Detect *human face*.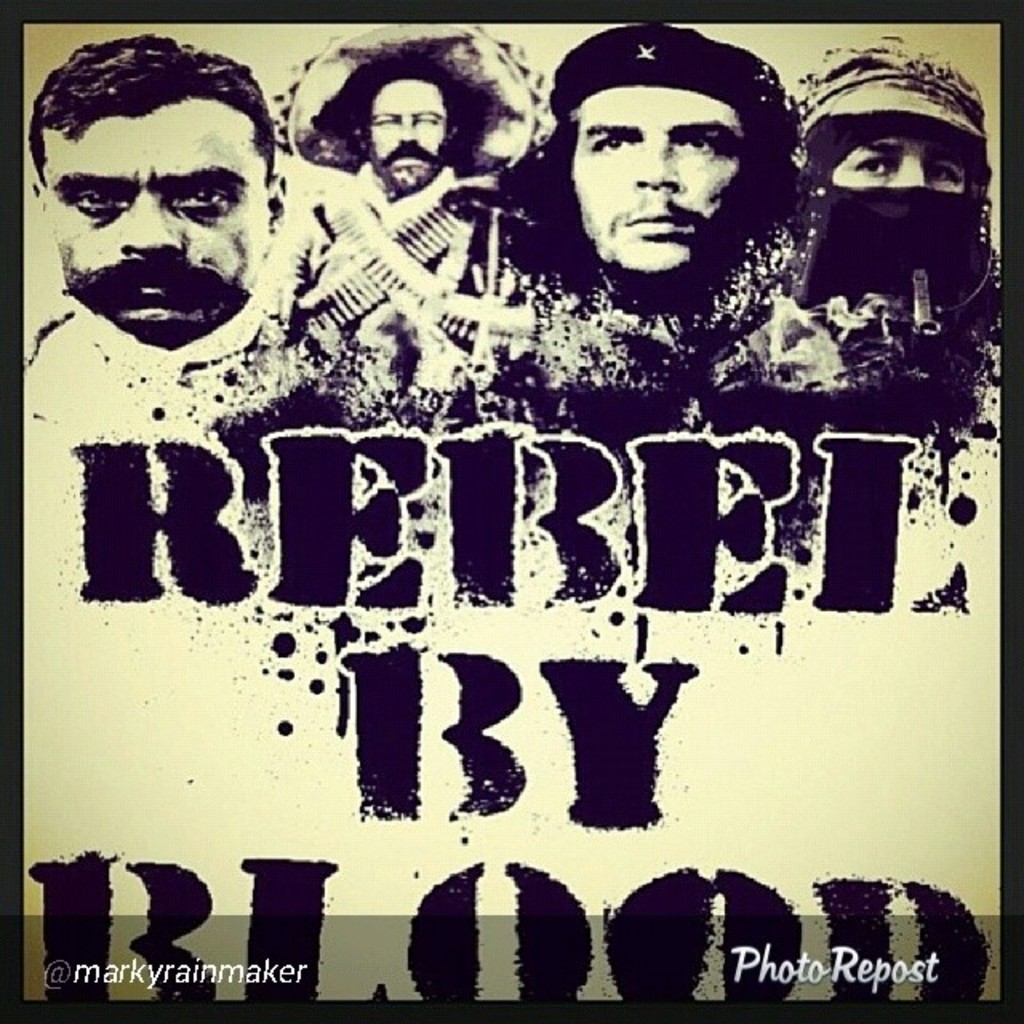
Detected at l=40, t=96, r=261, b=339.
